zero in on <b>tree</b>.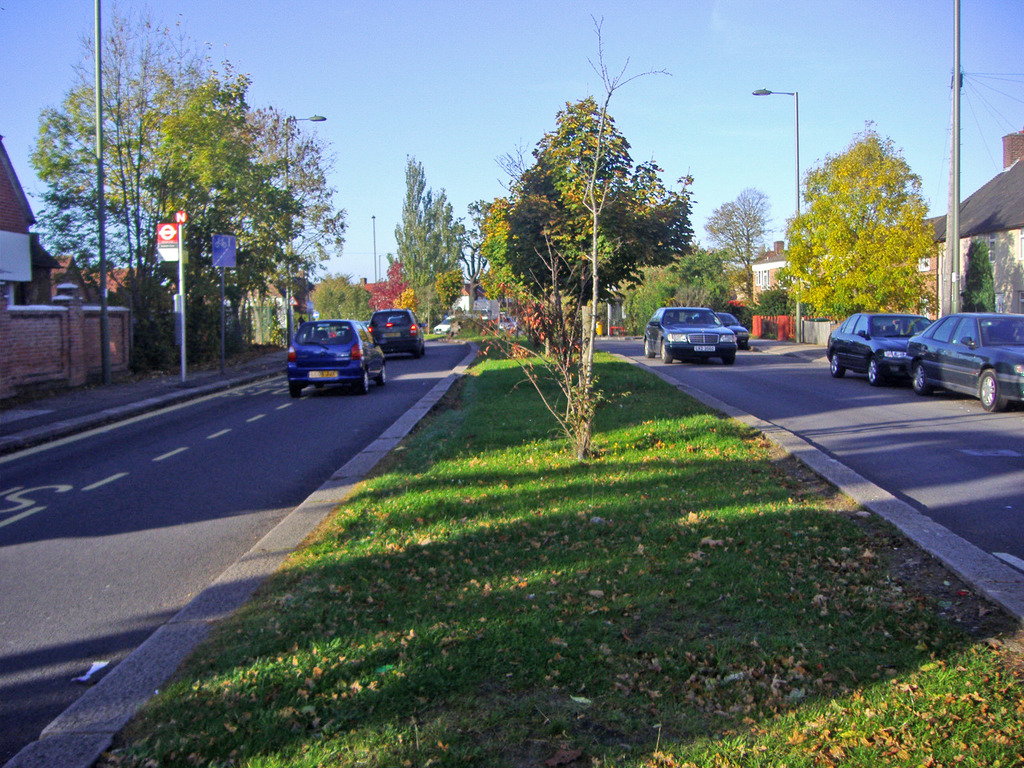
Zeroed in: [left=361, top=244, right=419, bottom=314].
